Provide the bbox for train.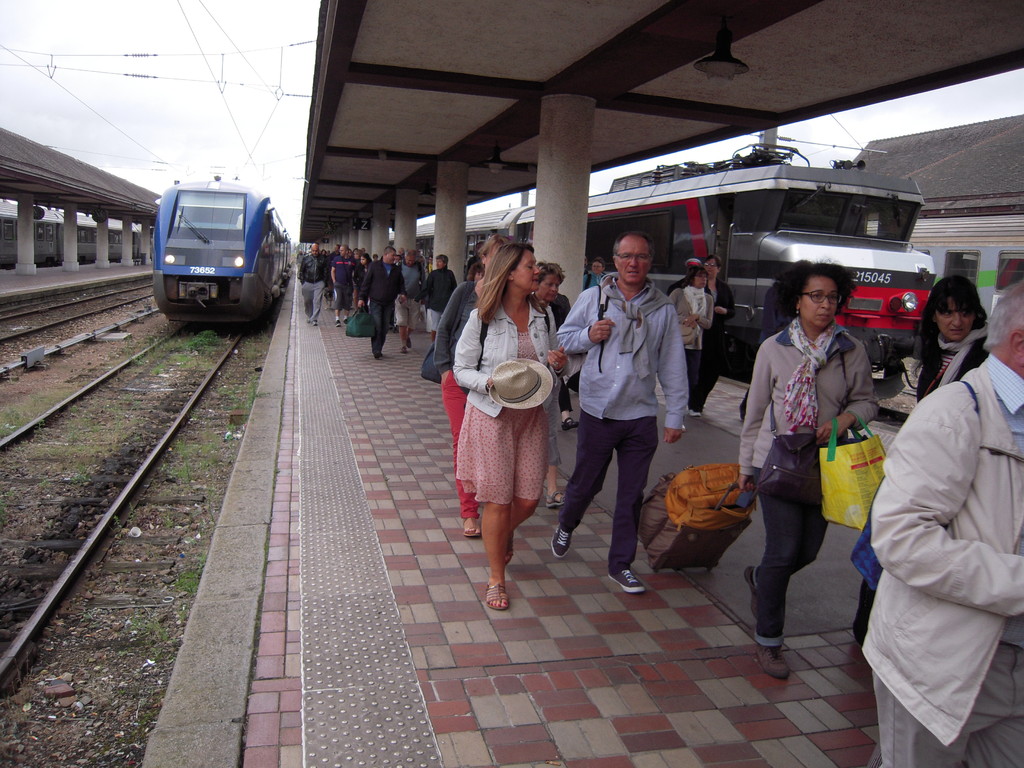
(148, 167, 293, 333).
